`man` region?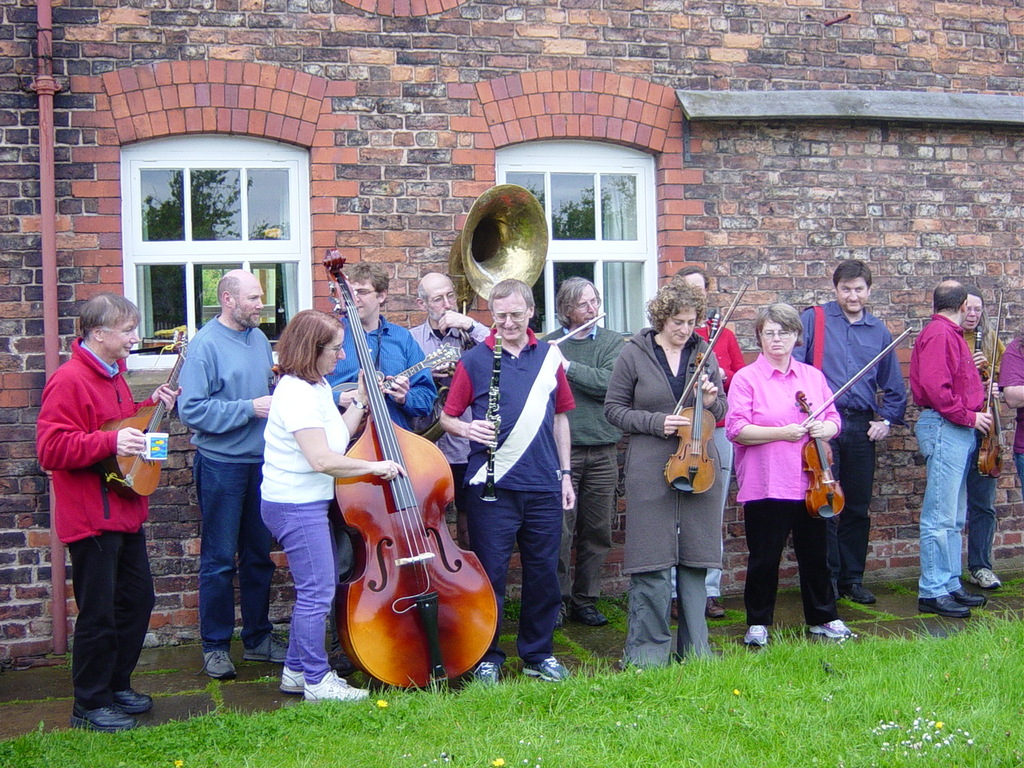
534:272:625:628
